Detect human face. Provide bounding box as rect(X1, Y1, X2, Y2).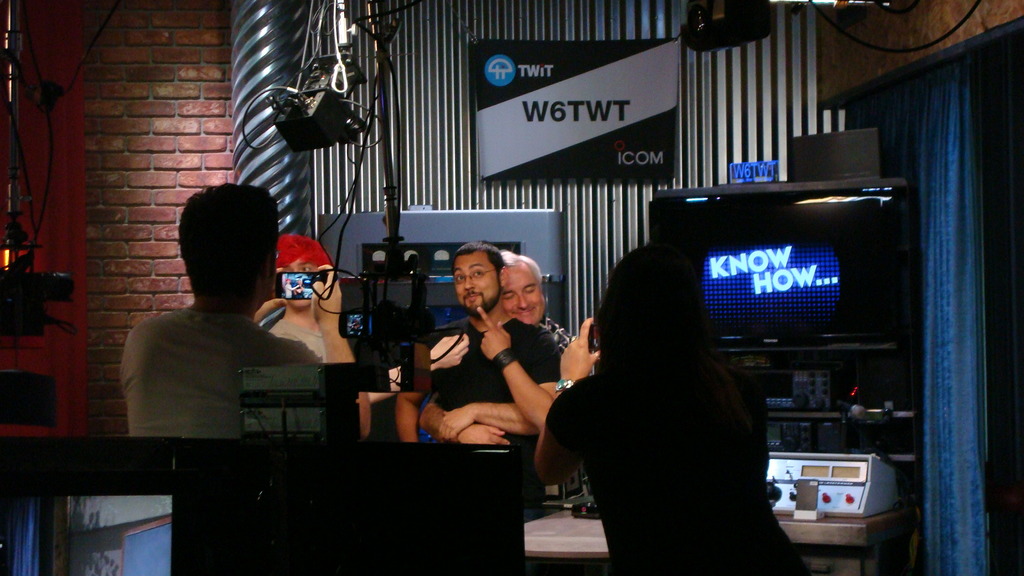
rect(283, 255, 325, 313).
